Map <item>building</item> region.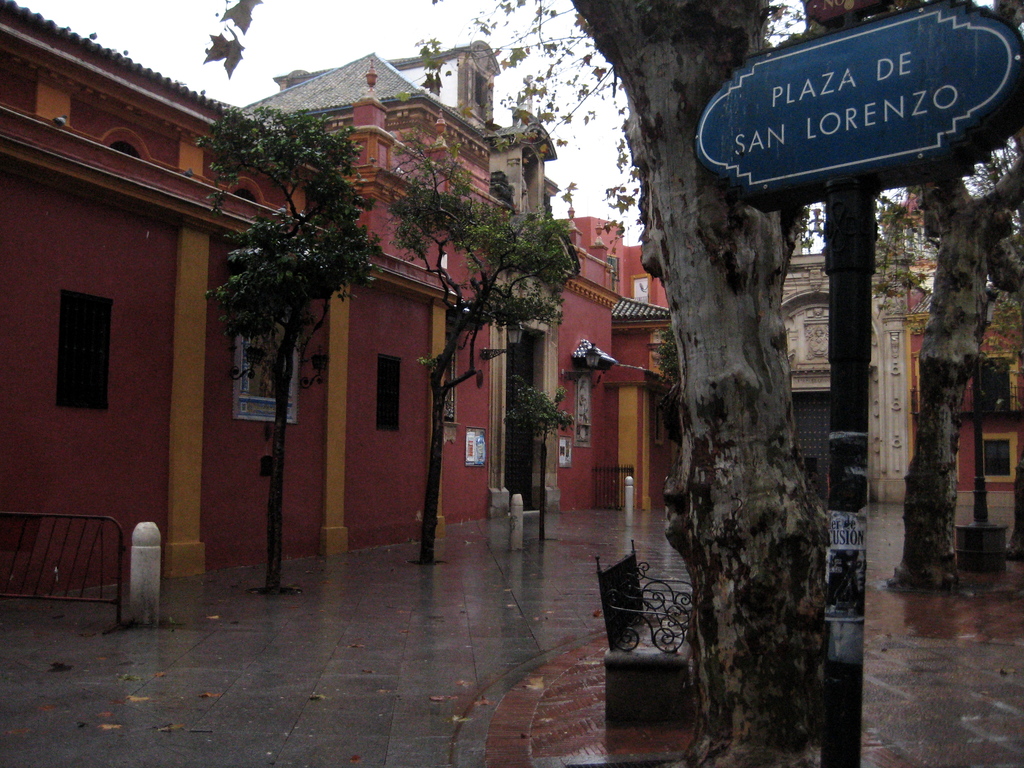
Mapped to detection(1, 2, 1023, 554).
